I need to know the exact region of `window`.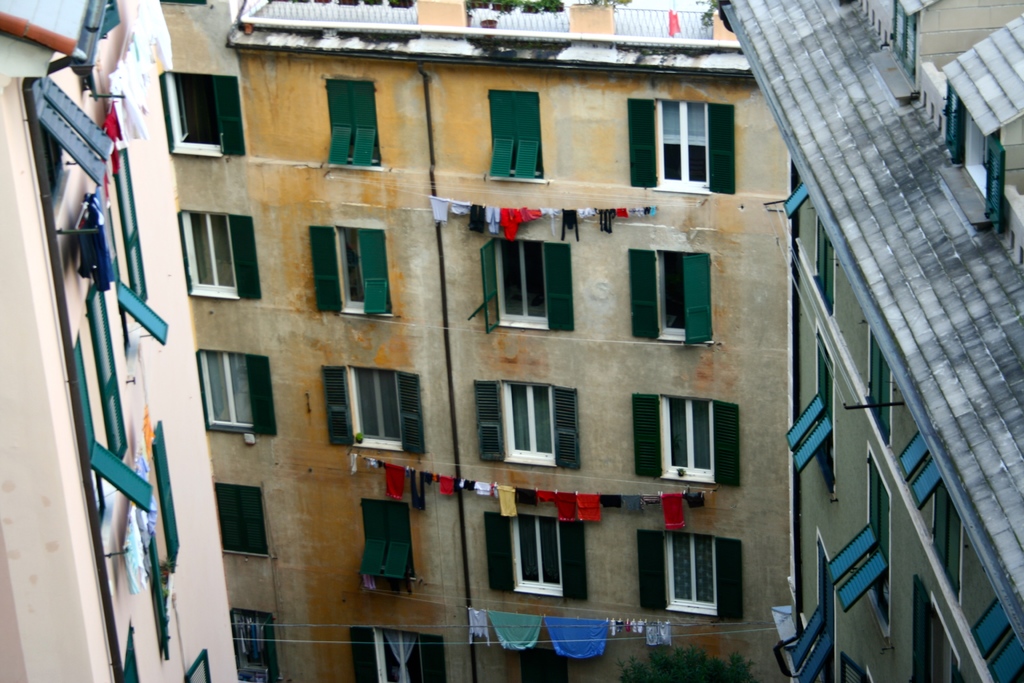
Region: {"left": 346, "top": 627, "right": 444, "bottom": 682}.
